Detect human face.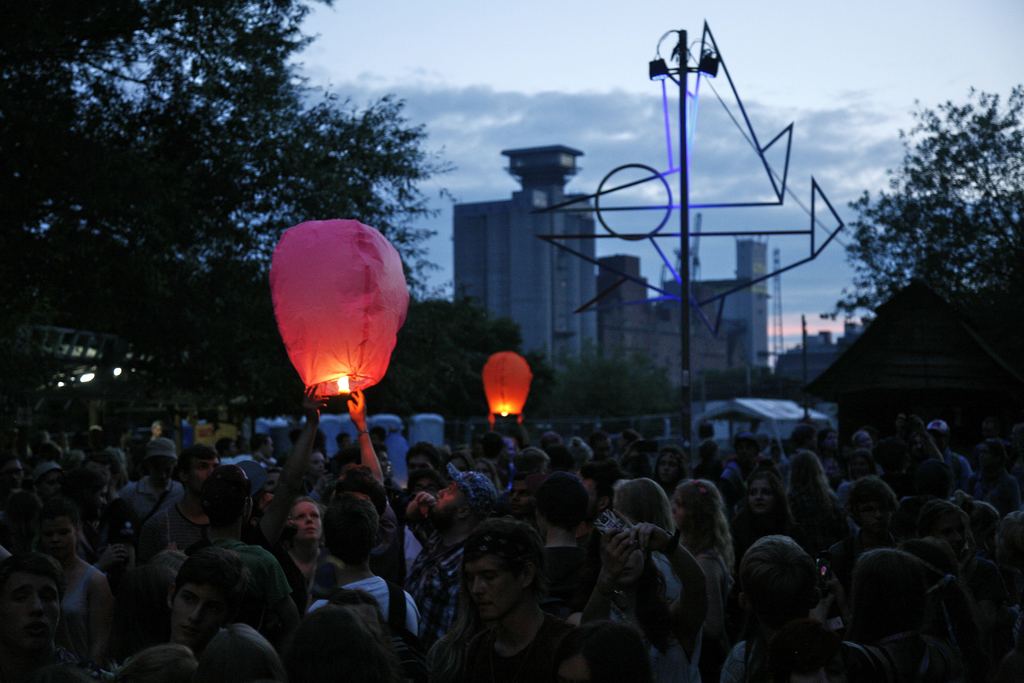
Detected at l=291, t=502, r=324, b=544.
